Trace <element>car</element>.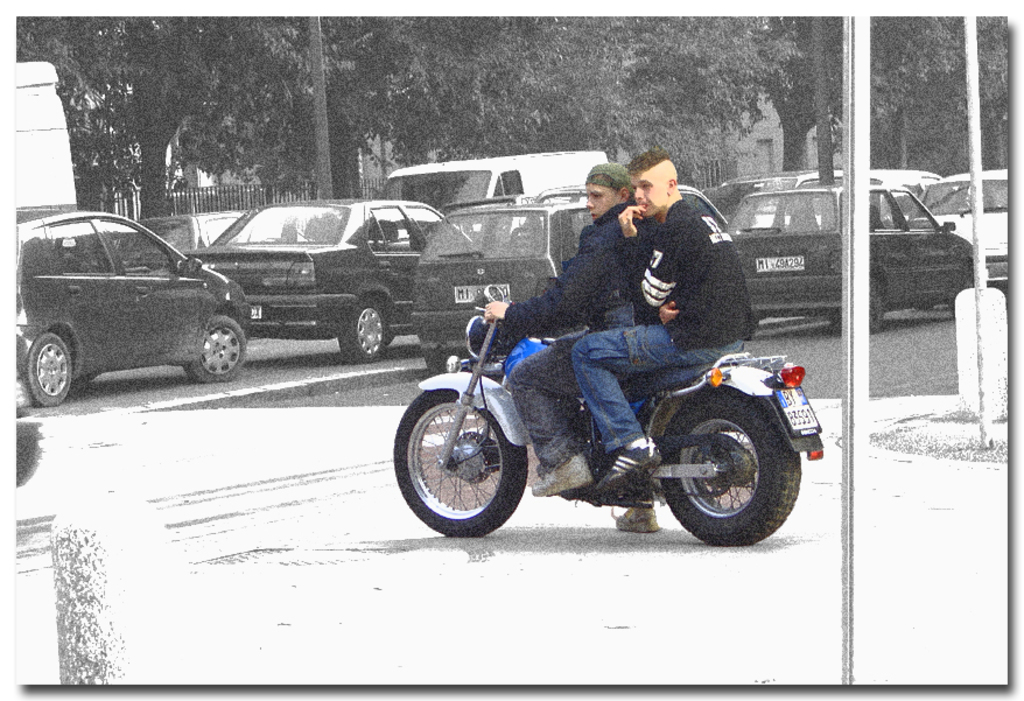
Traced to (141, 213, 254, 267).
